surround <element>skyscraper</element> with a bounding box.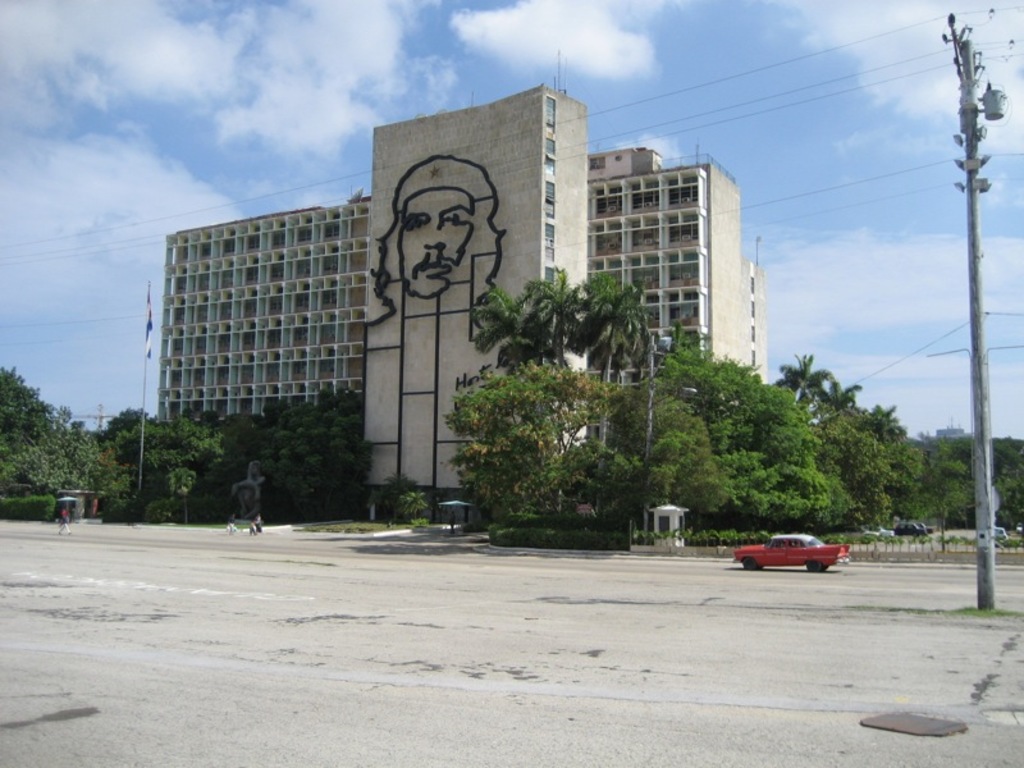
{"left": 142, "top": 163, "right": 397, "bottom": 480}.
